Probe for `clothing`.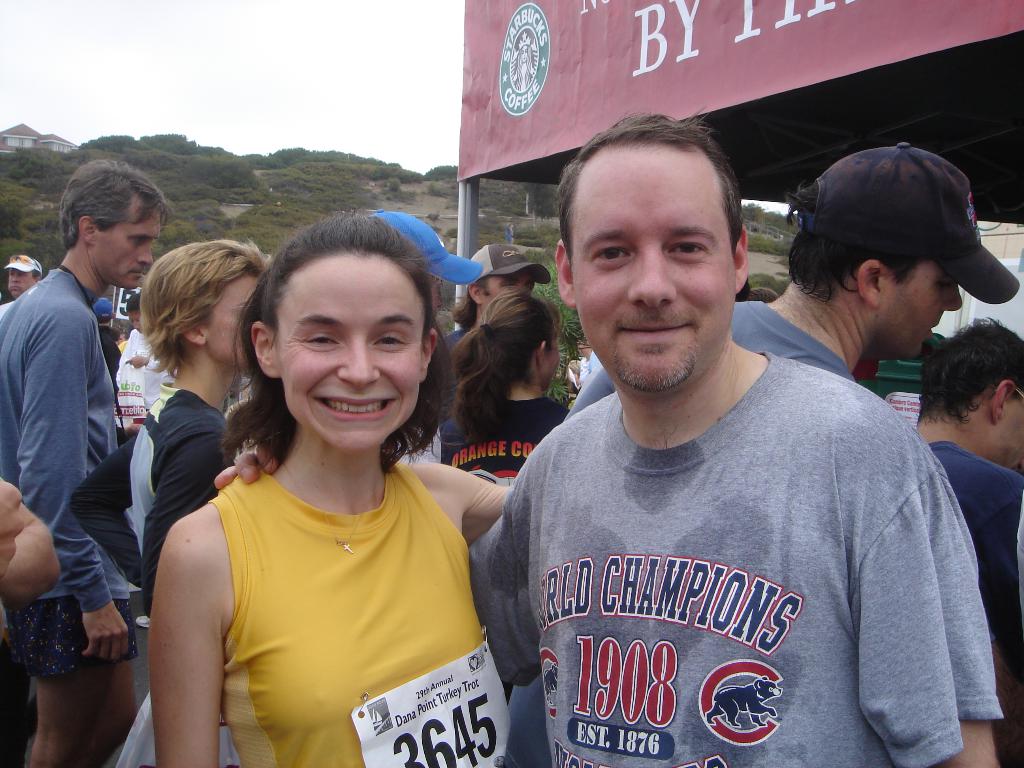
Probe result: {"left": 0, "top": 261, "right": 141, "bottom": 676}.
